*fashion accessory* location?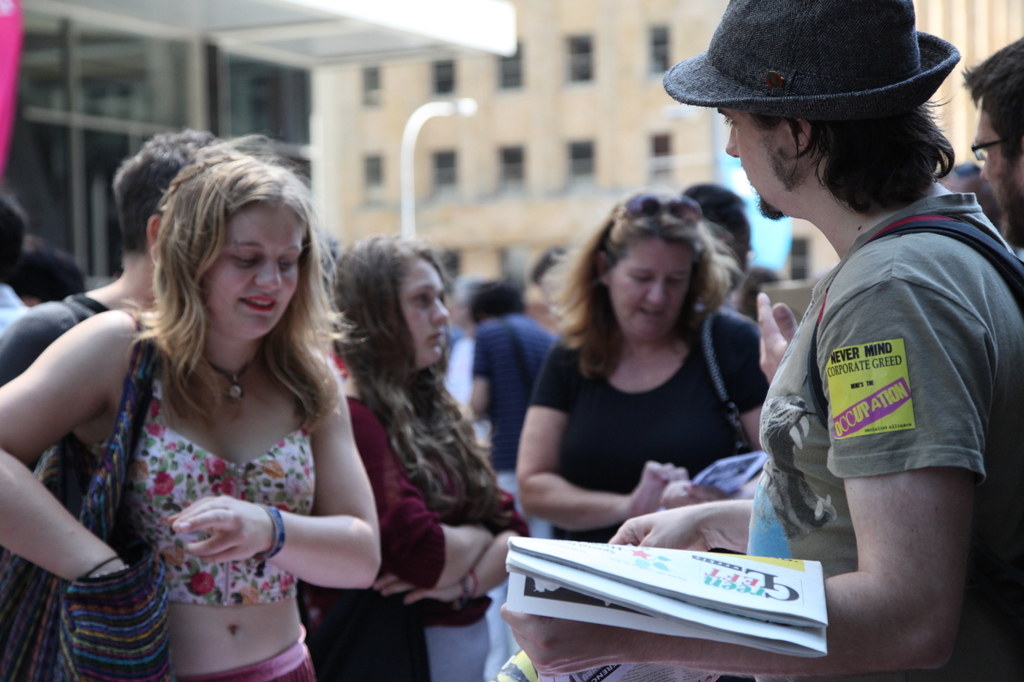
[256,502,286,559]
